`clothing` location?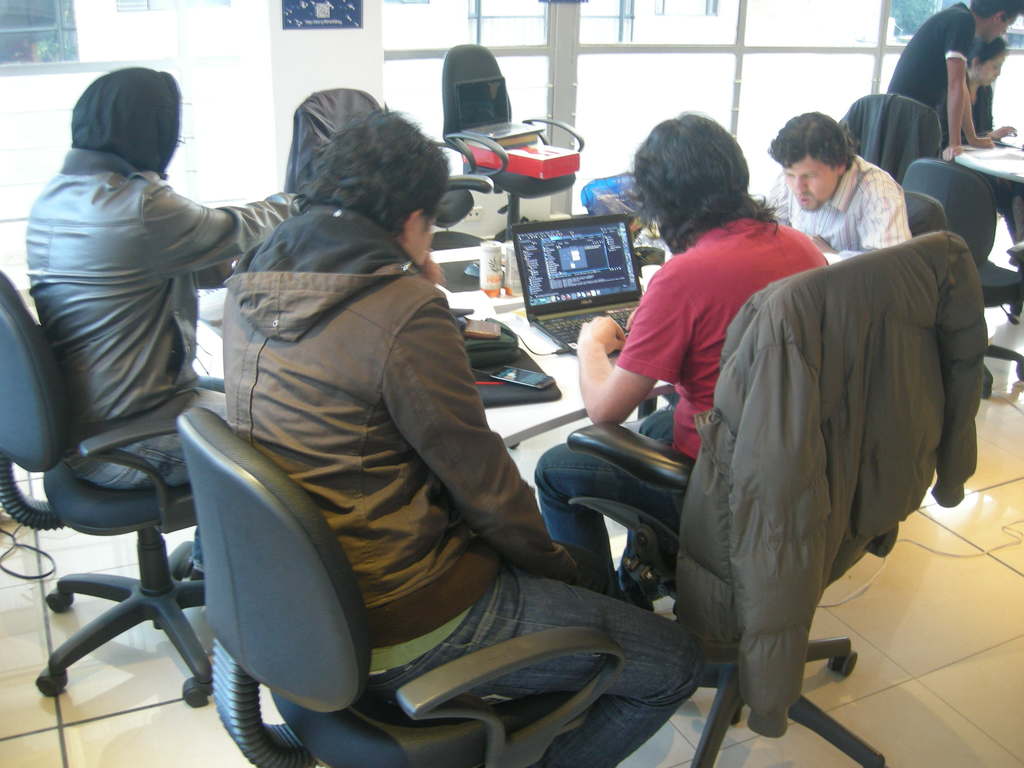
[x1=886, y1=1, x2=983, y2=121]
